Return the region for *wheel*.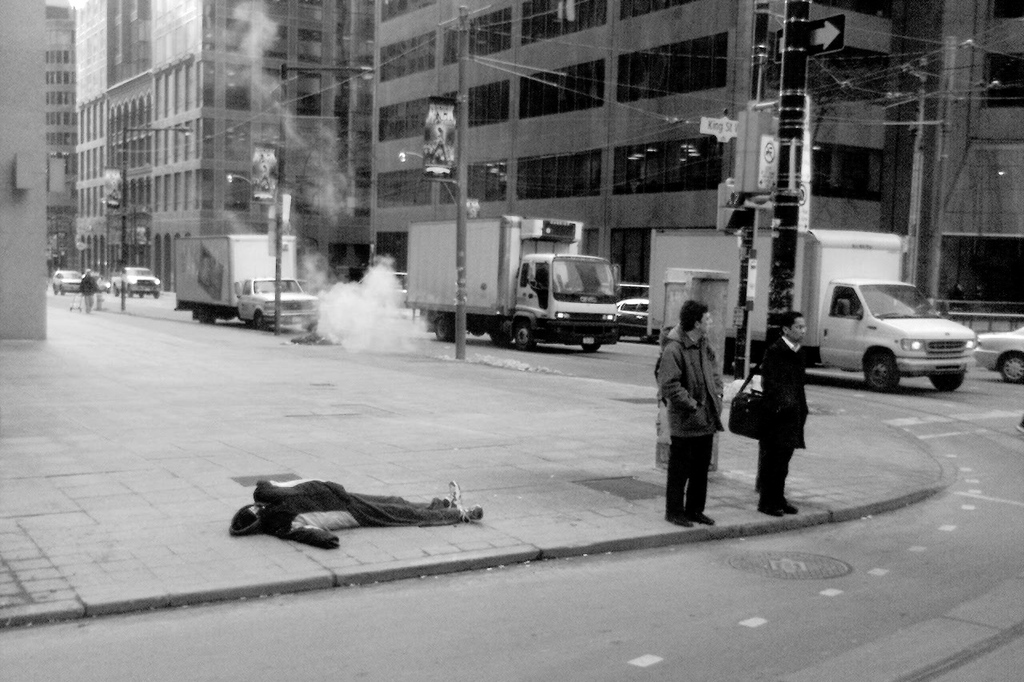
439:312:456:343.
